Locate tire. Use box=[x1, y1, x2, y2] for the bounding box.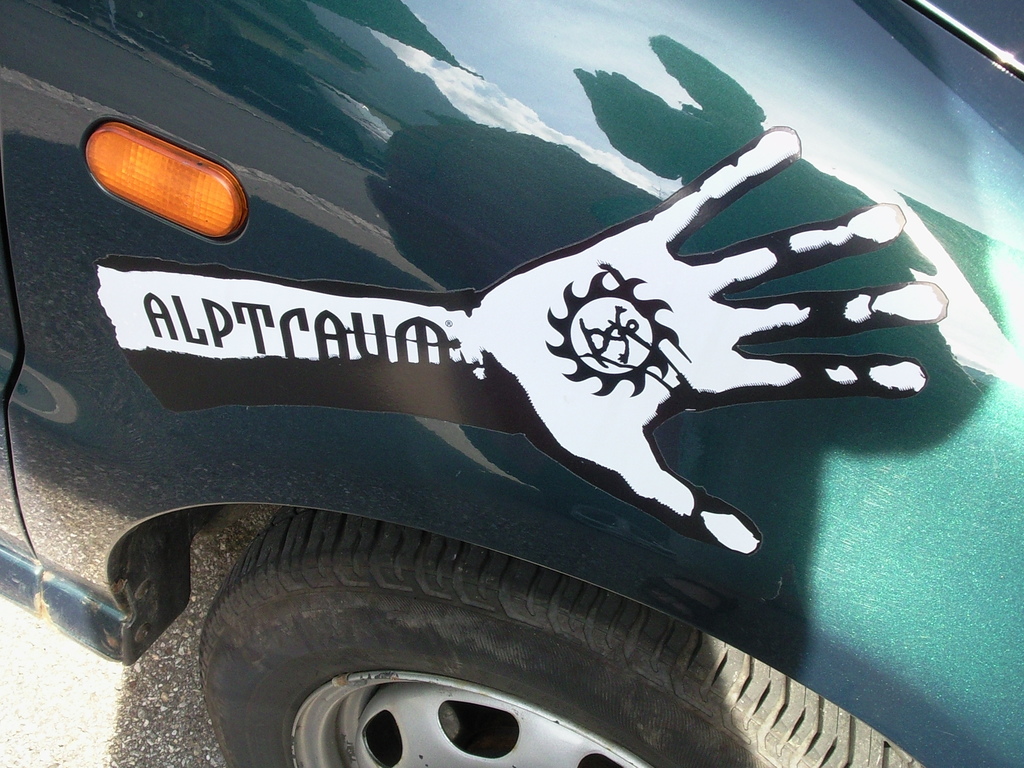
box=[100, 499, 884, 759].
